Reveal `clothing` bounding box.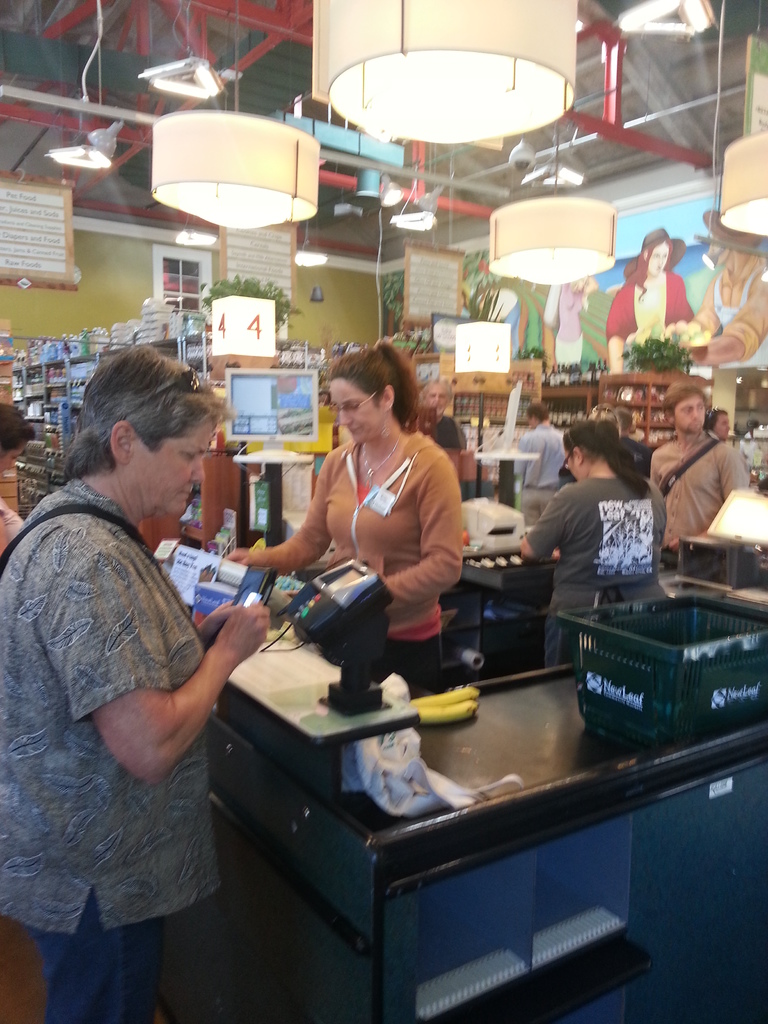
Revealed: <bbox>650, 431, 749, 572</bbox>.
